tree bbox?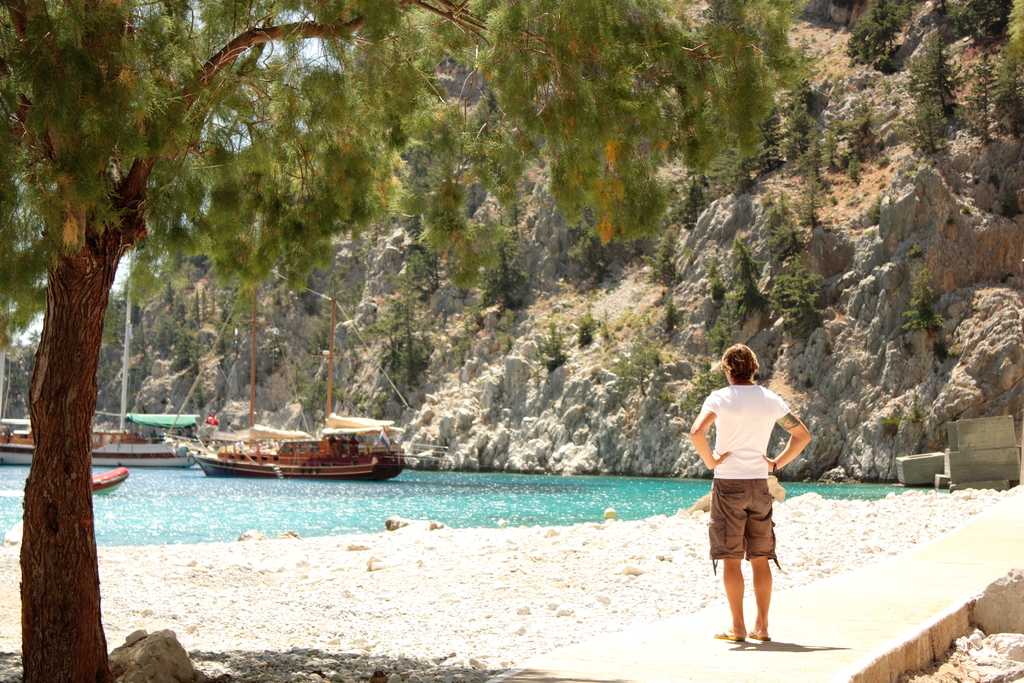
997, 0, 1023, 103
